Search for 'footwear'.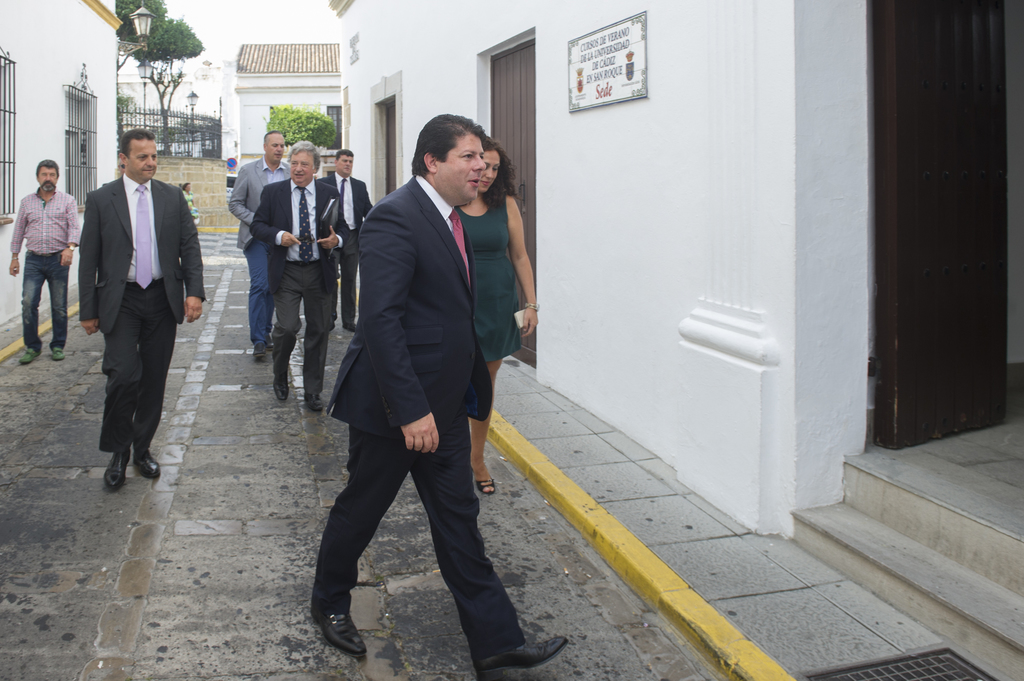
Found at 135 444 164 479.
